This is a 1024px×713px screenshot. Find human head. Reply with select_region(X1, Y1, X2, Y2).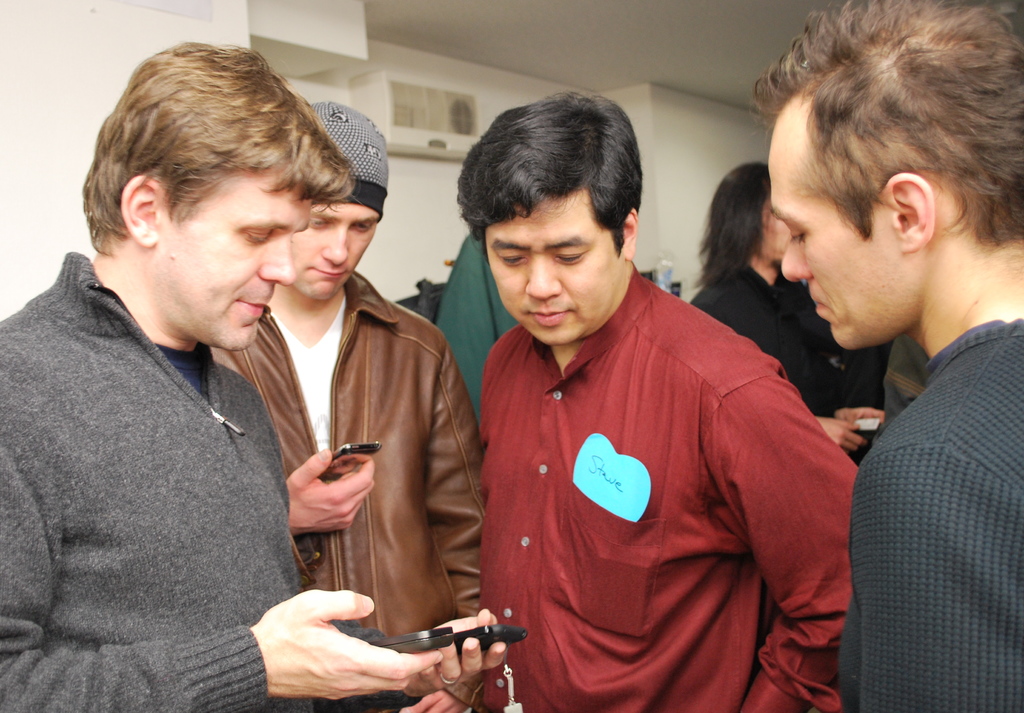
select_region(82, 42, 355, 352).
